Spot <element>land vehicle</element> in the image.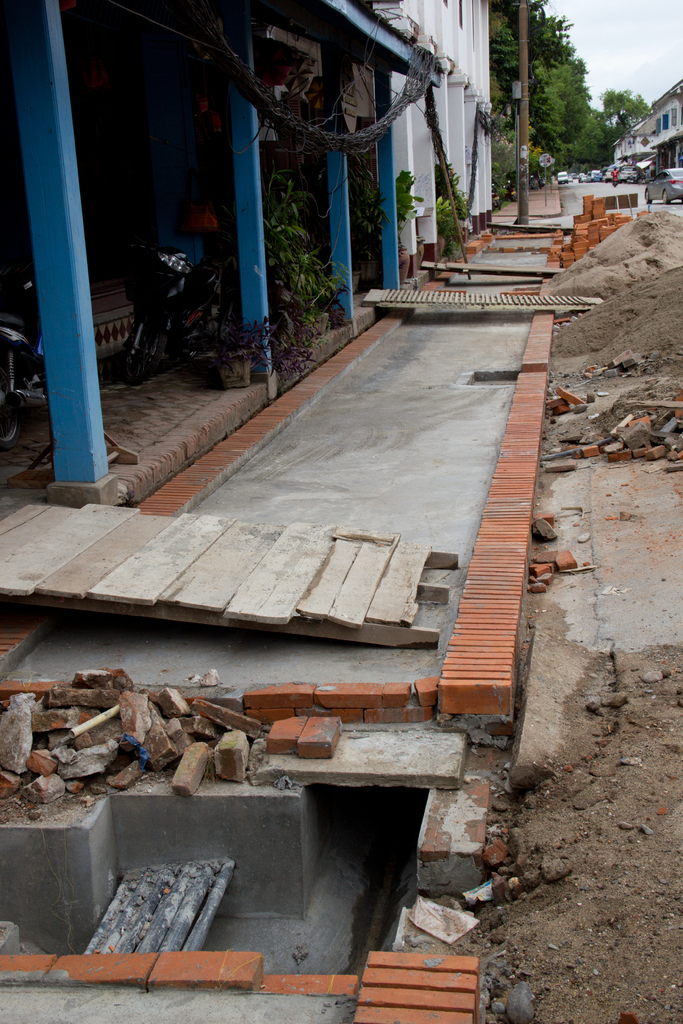
<element>land vehicle</element> found at bbox=[599, 163, 607, 182].
